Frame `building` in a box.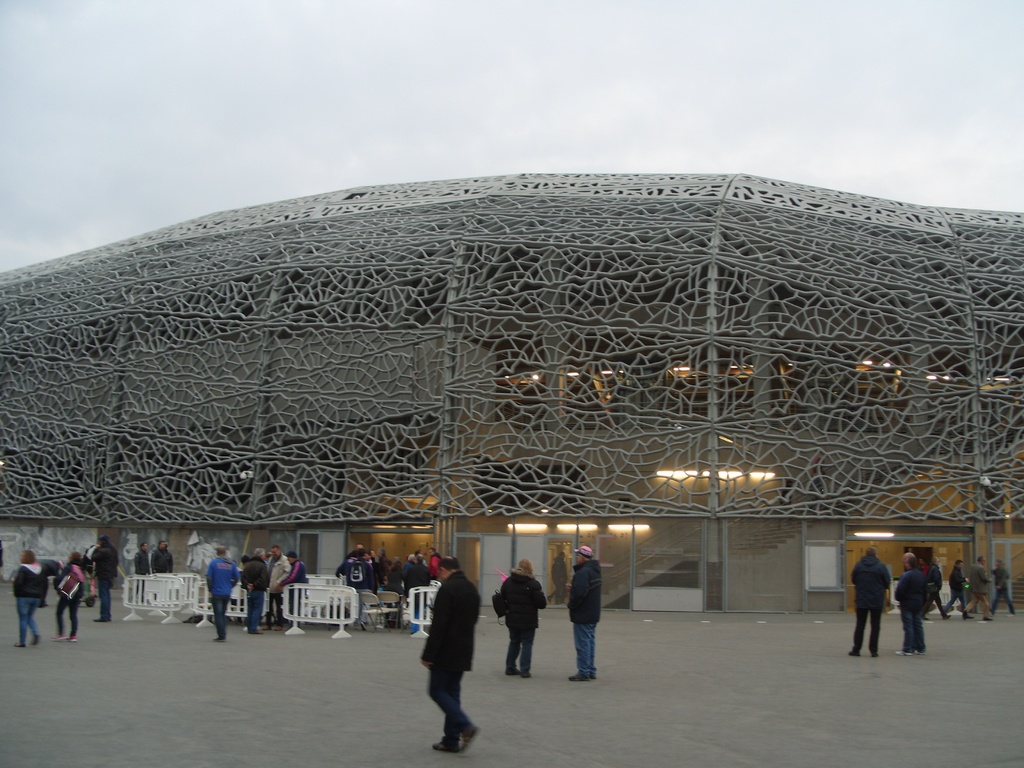
[left=0, top=166, right=1023, bottom=609].
